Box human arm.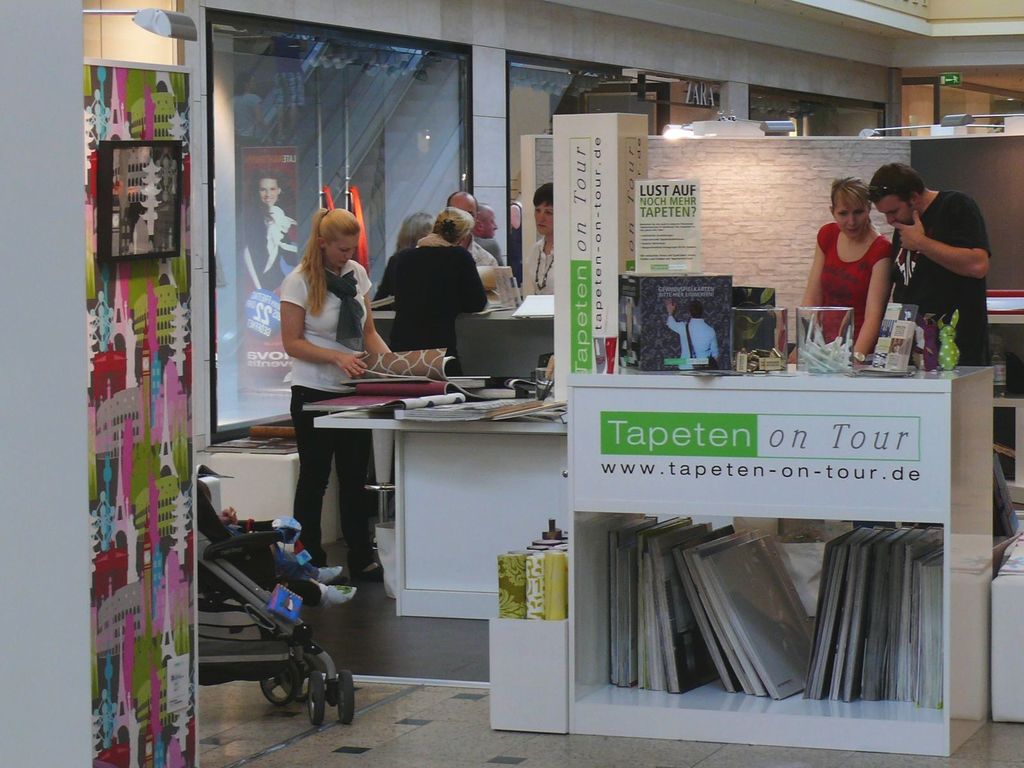
box(909, 194, 990, 296).
